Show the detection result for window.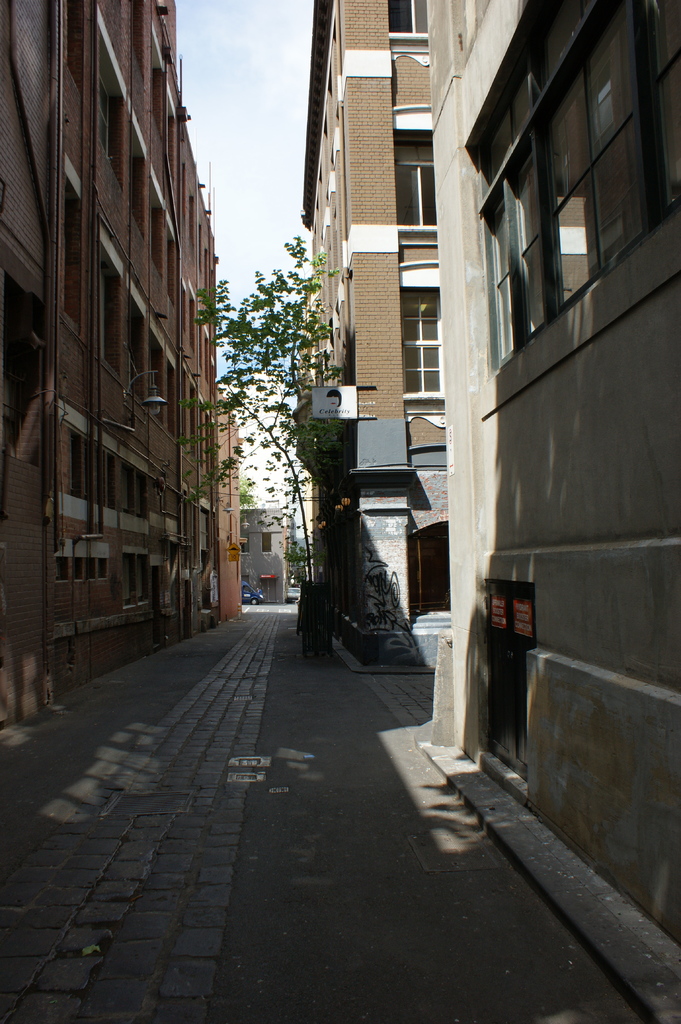
crop(399, 140, 443, 239).
